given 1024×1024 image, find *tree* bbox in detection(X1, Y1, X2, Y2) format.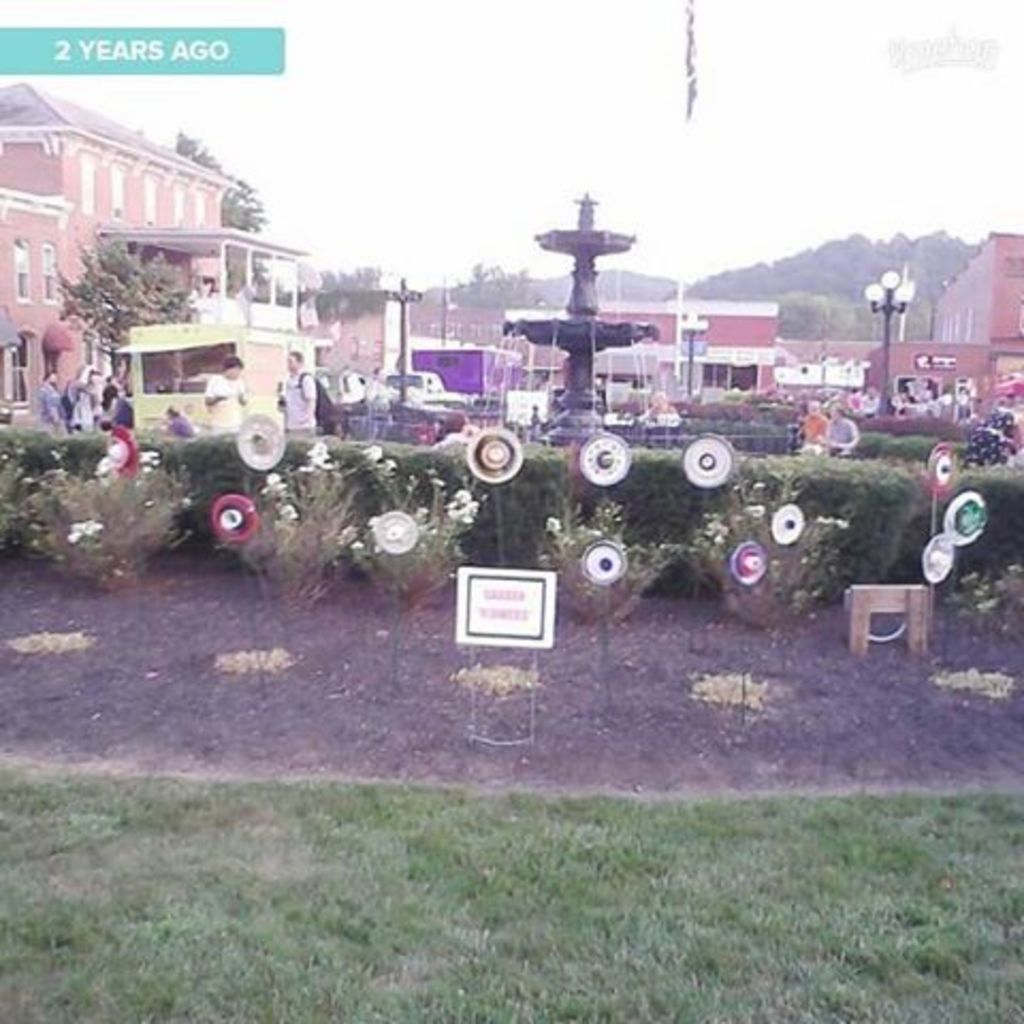
detection(175, 134, 271, 301).
